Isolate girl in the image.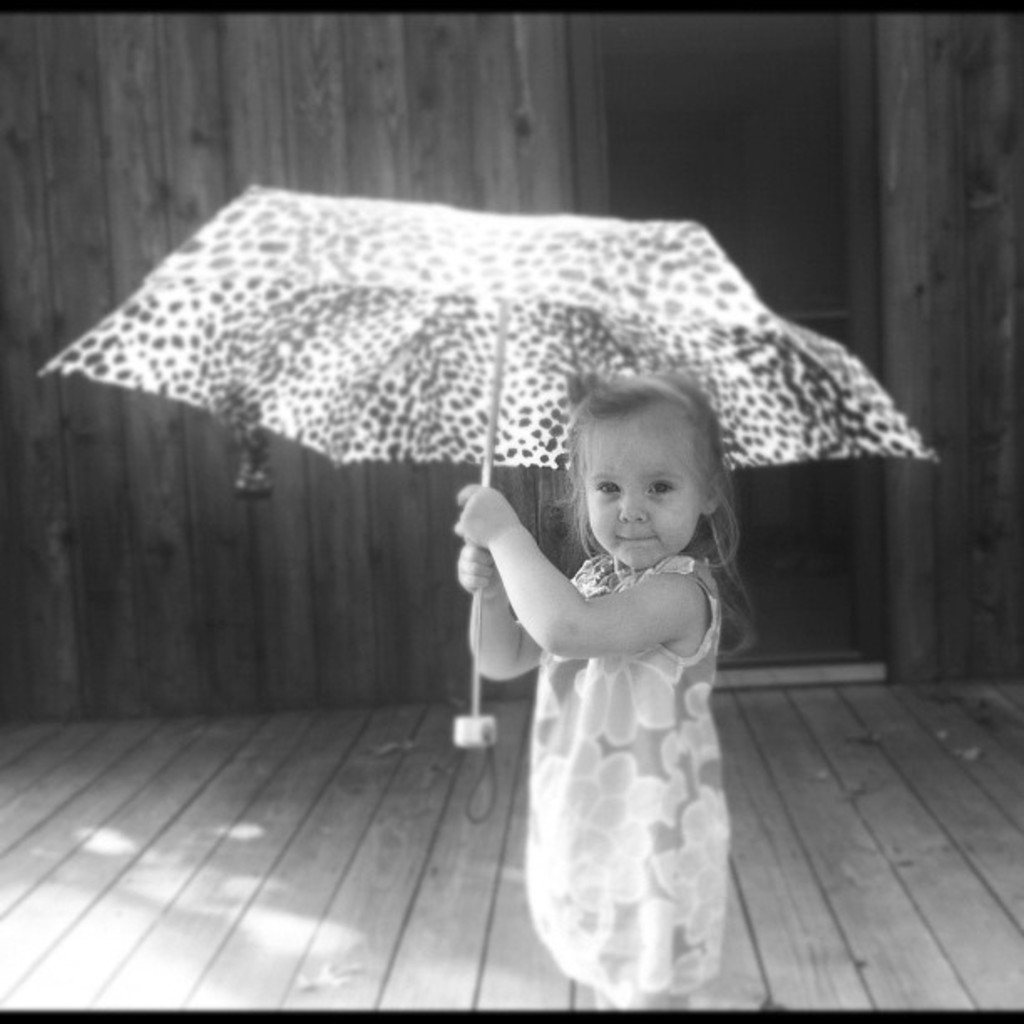
Isolated region: region(450, 358, 770, 1012).
